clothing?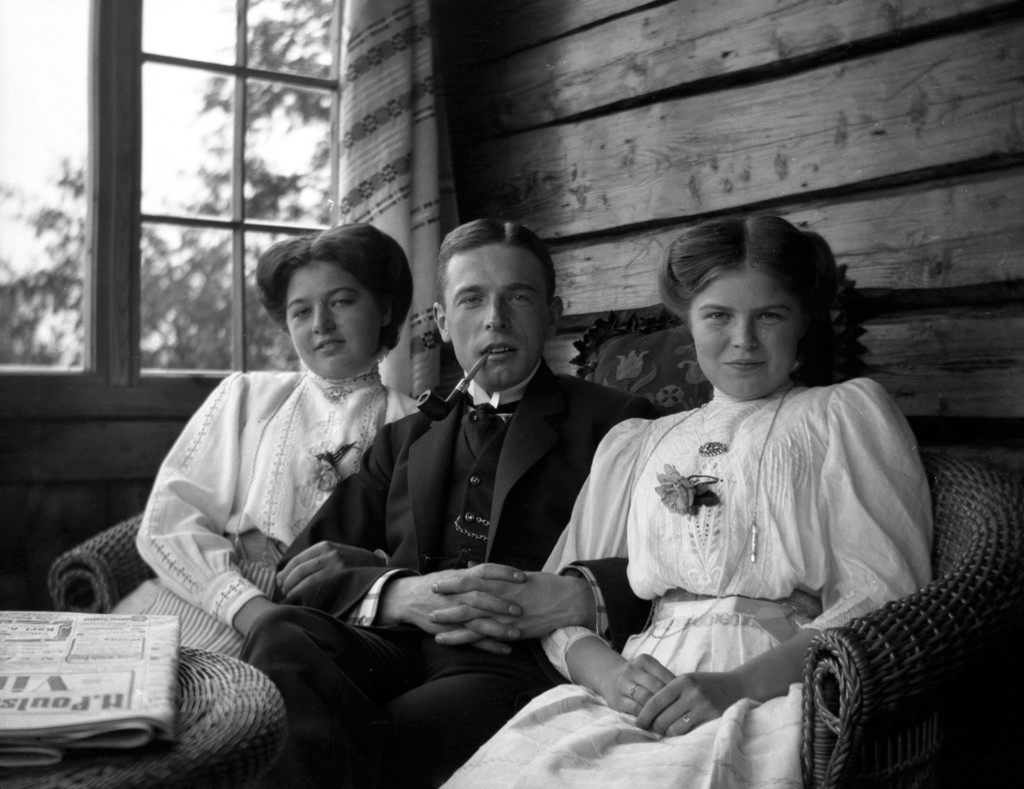
280/362/664/788
